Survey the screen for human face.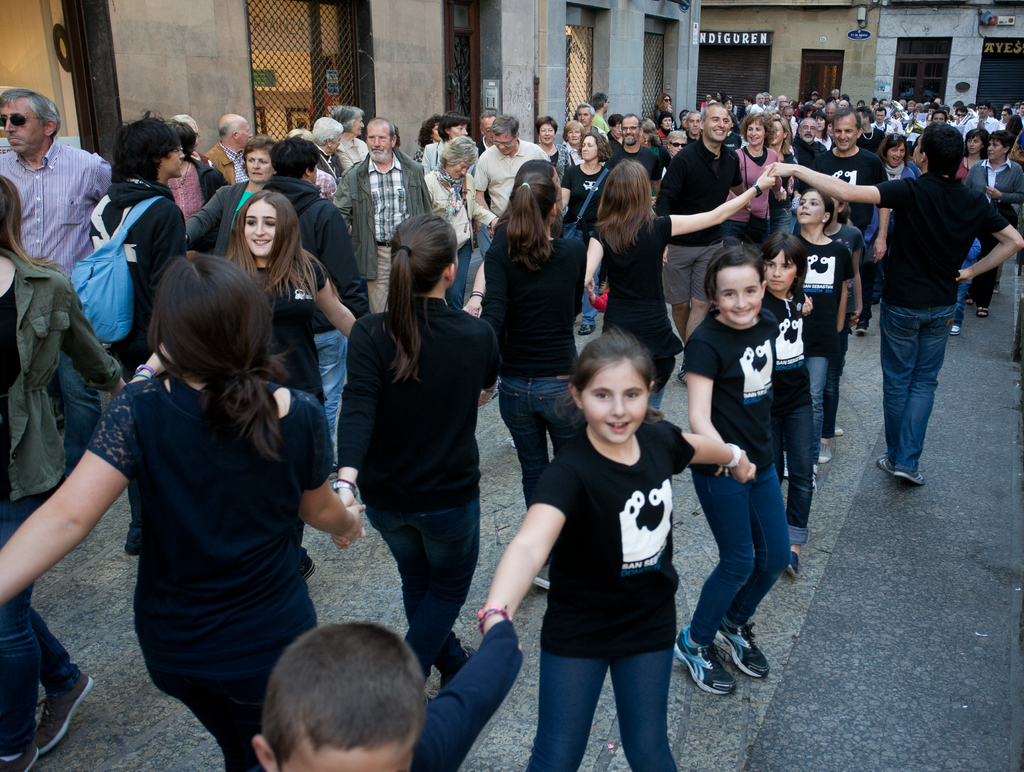
Survey found: <box>497,135,514,152</box>.
